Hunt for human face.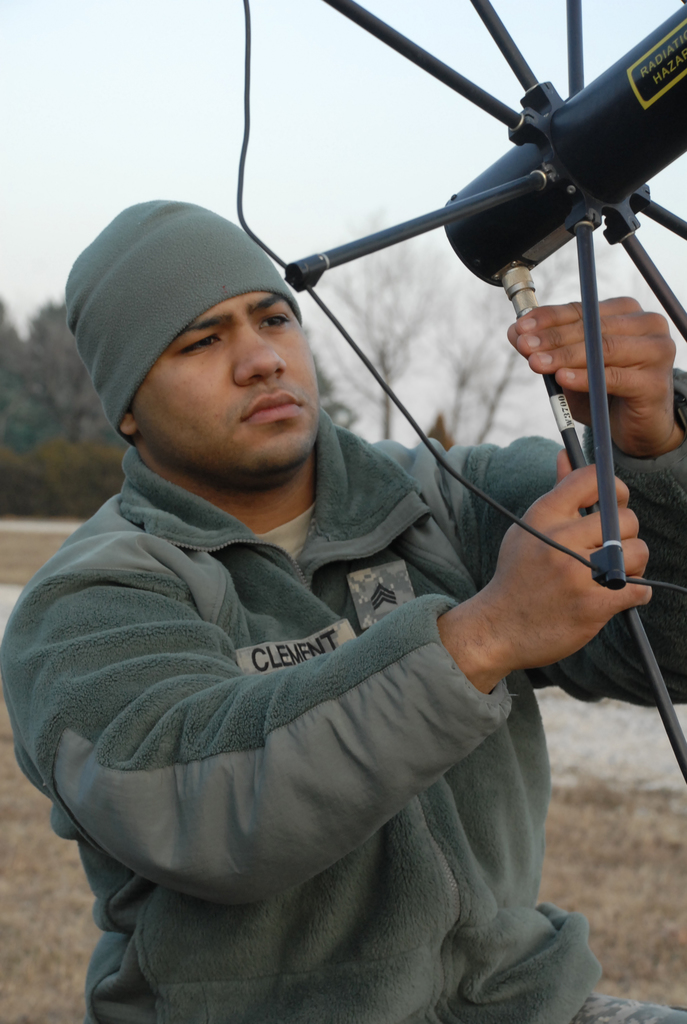
Hunted down at [left=134, top=292, right=320, bottom=472].
